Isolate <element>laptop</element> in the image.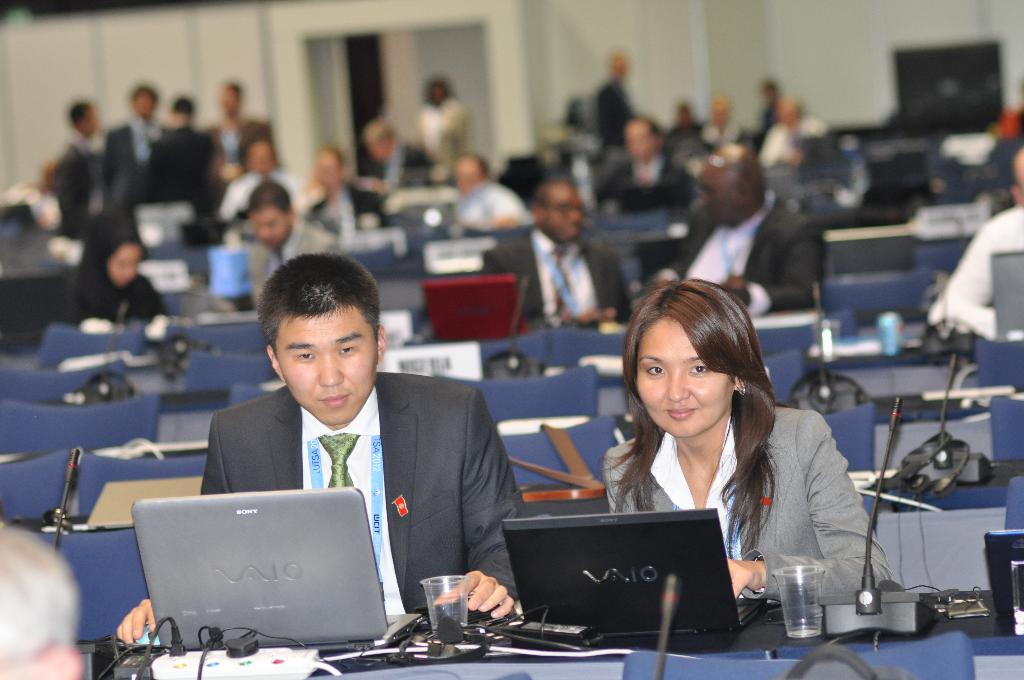
Isolated region: select_region(497, 510, 755, 652).
